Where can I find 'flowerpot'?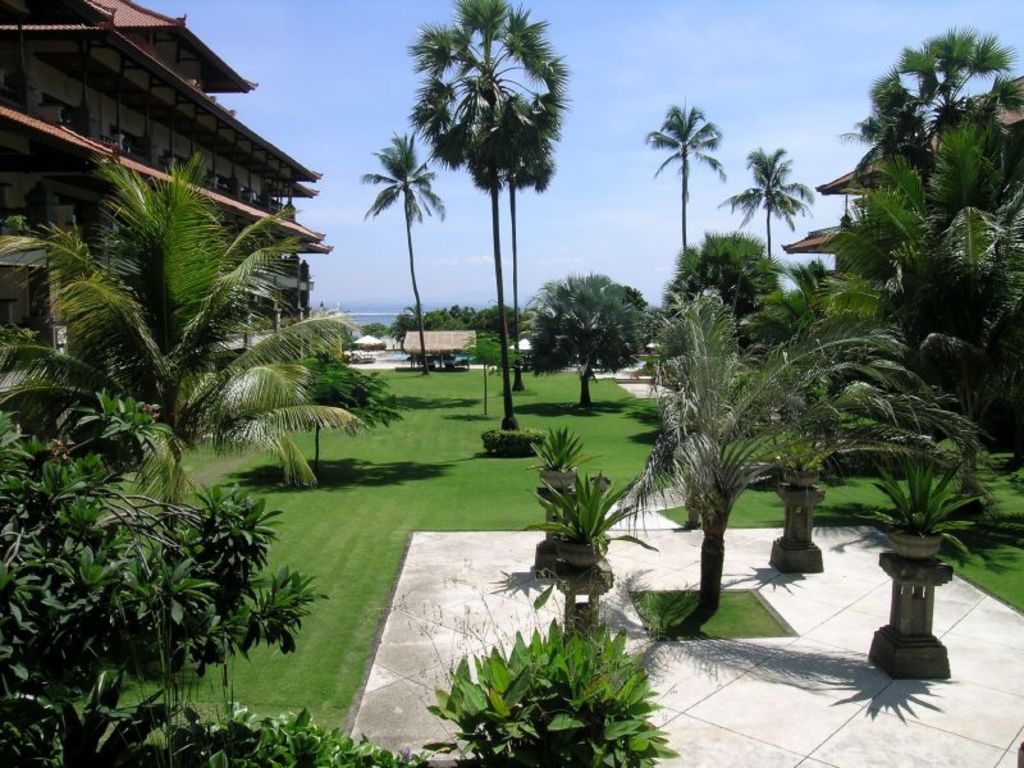
You can find it at (left=785, top=471, right=823, bottom=486).
